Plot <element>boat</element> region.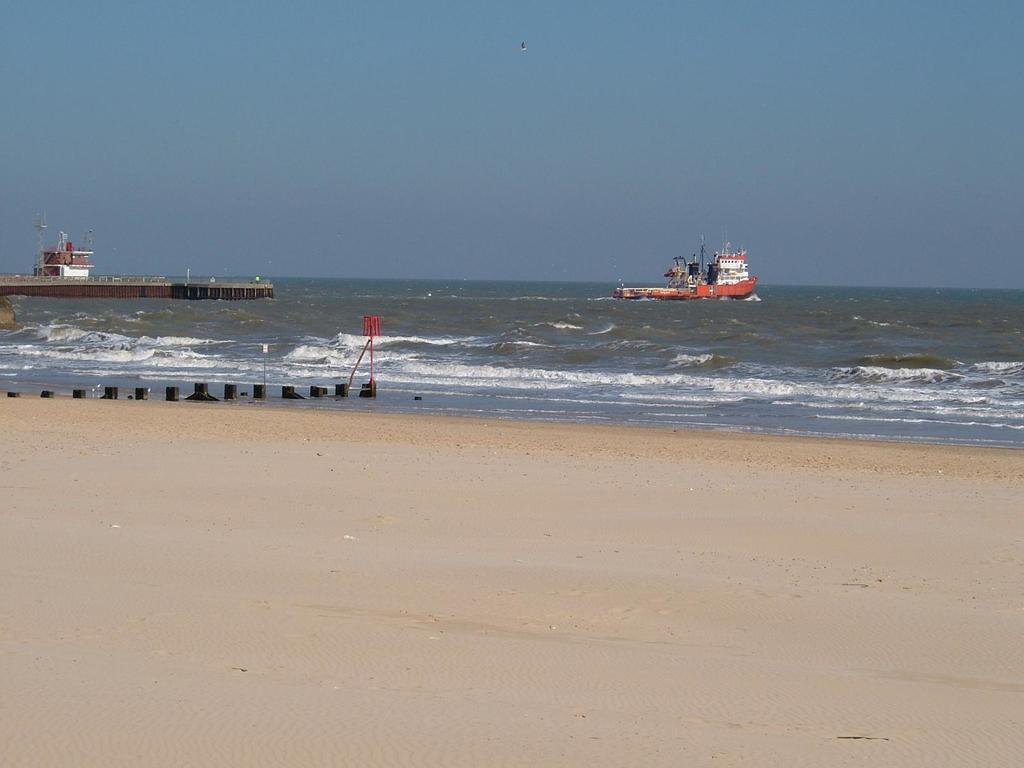
Plotted at [left=616, top=228, right=762, bottom=303].
